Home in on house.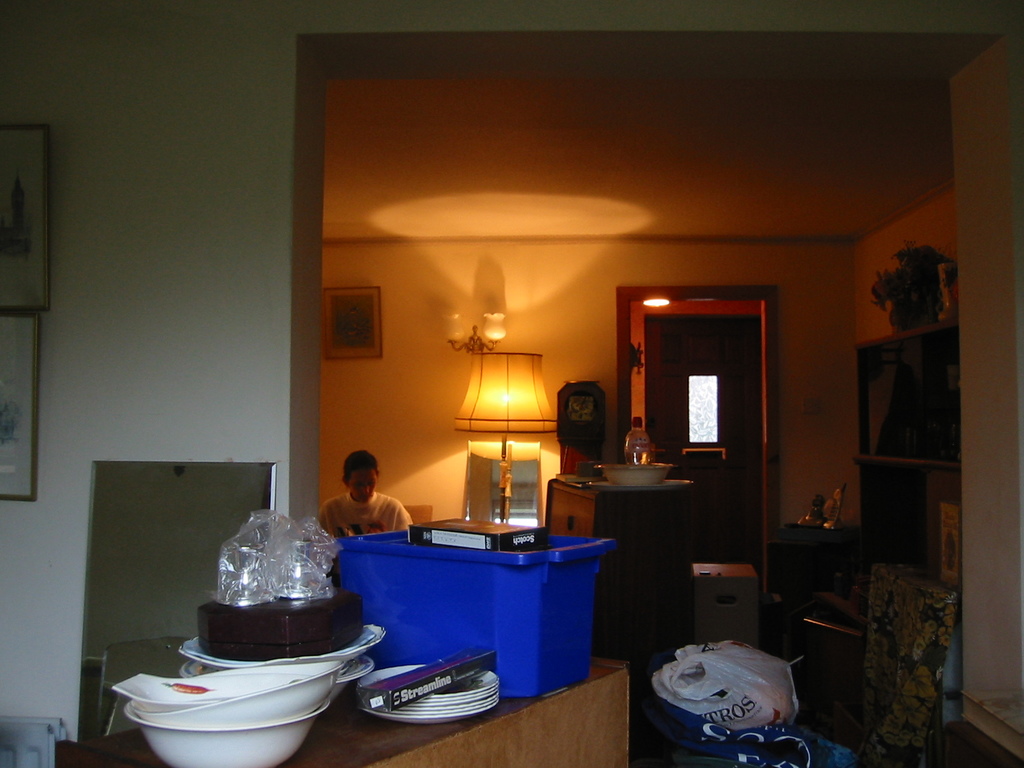
Homed in at BBox(67, 38, 1023, 744).
